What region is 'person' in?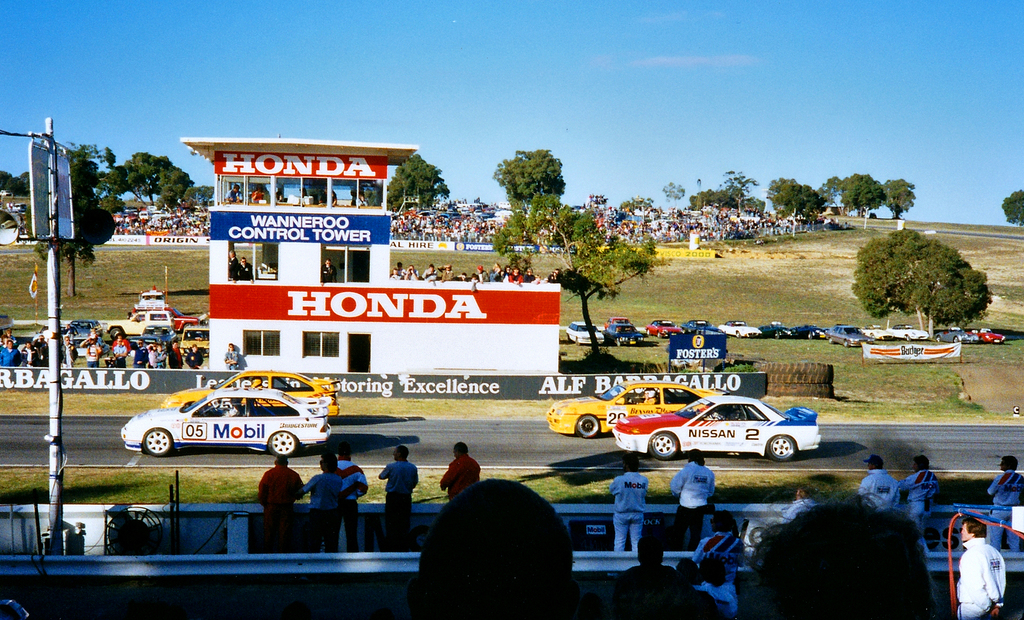
detection(438, 443, 481, 503).
